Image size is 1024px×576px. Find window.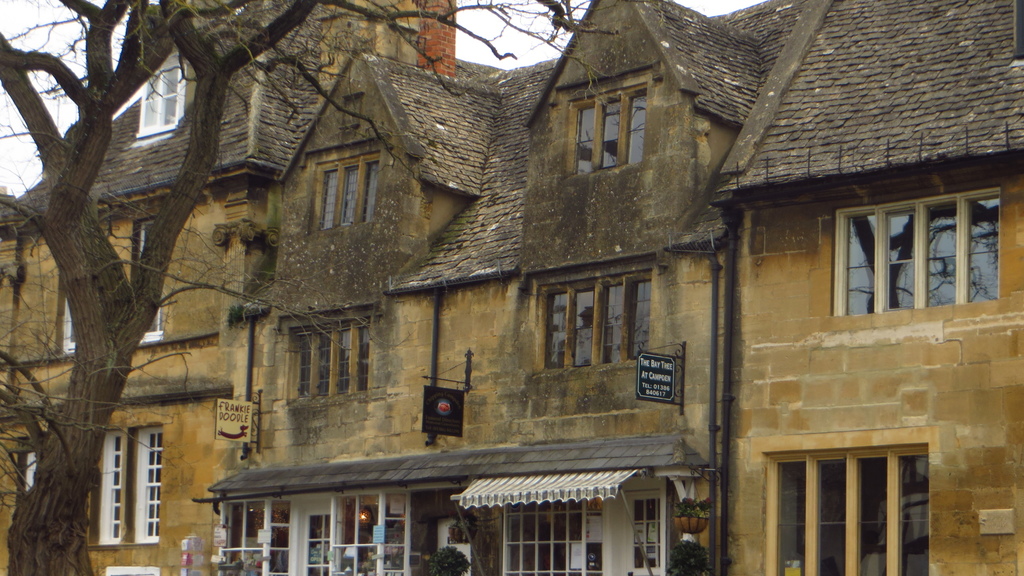
[136,218,168,340].
